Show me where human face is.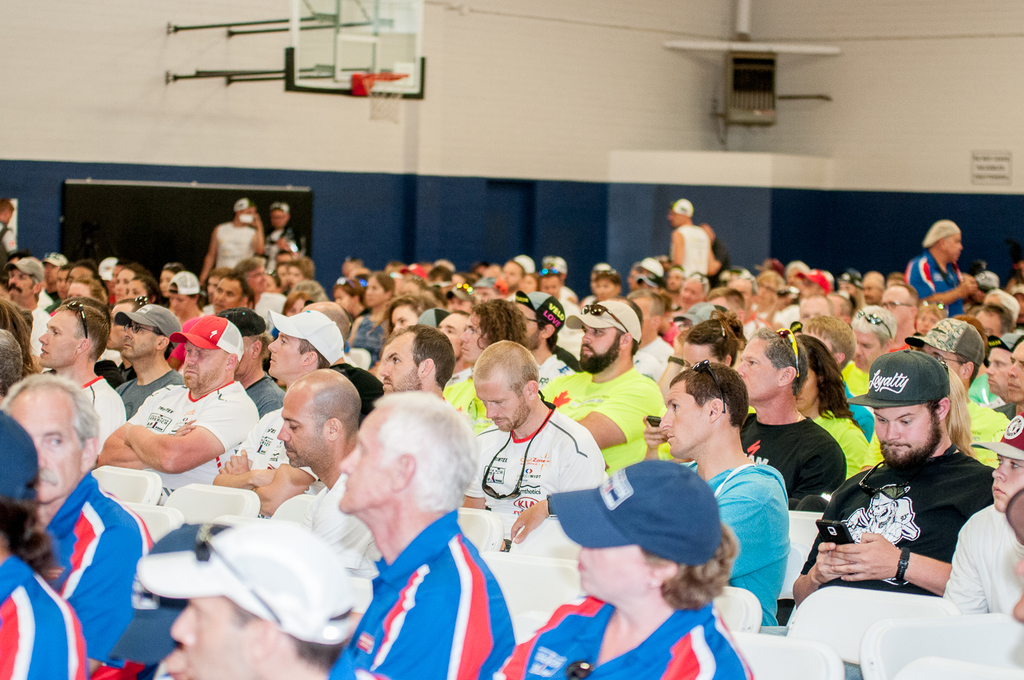
human face is at <bbox>575, 322, 619, 371</bbox>.
